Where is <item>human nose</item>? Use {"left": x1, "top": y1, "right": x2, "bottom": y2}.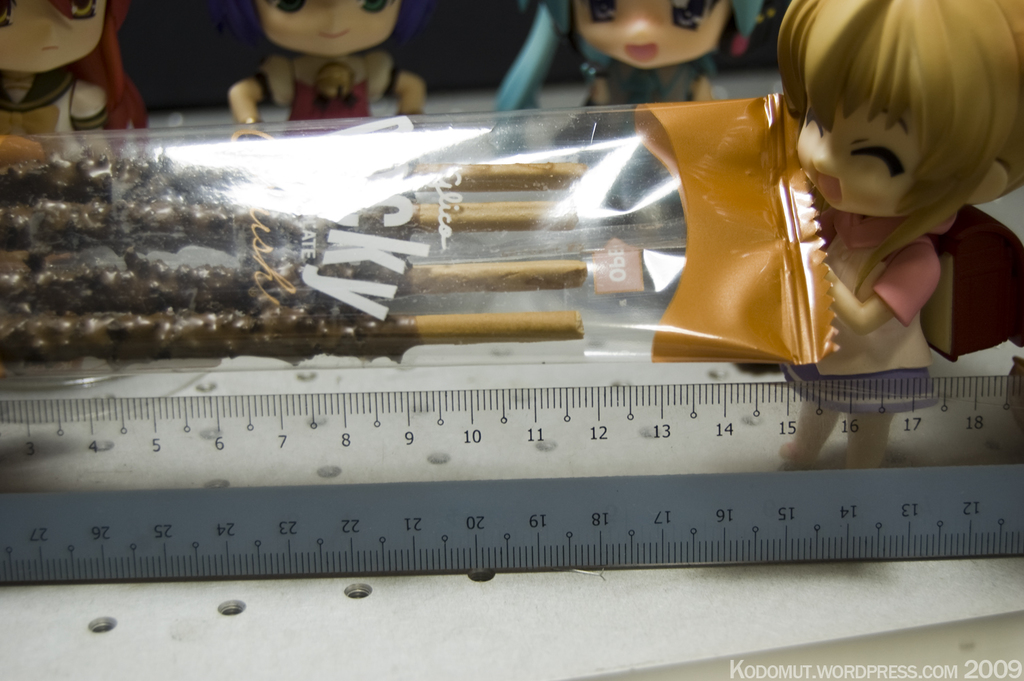
{"left": 36, "top": 17, "right": 74, "bottom": 42}.
